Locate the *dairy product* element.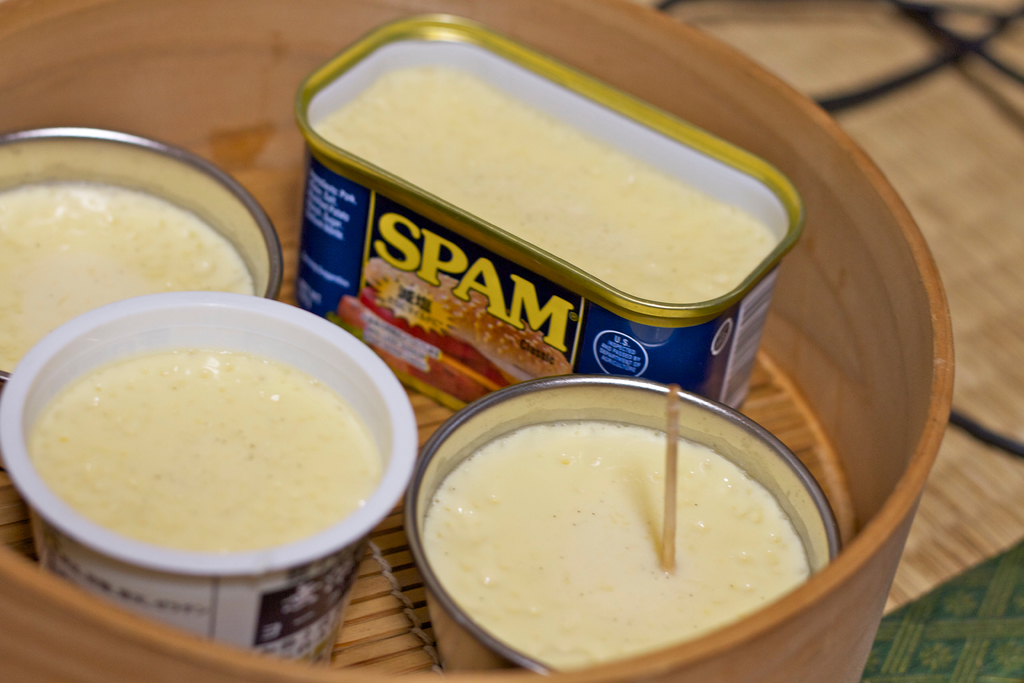
Element bbox: <box>0,156,252,377</box>.
